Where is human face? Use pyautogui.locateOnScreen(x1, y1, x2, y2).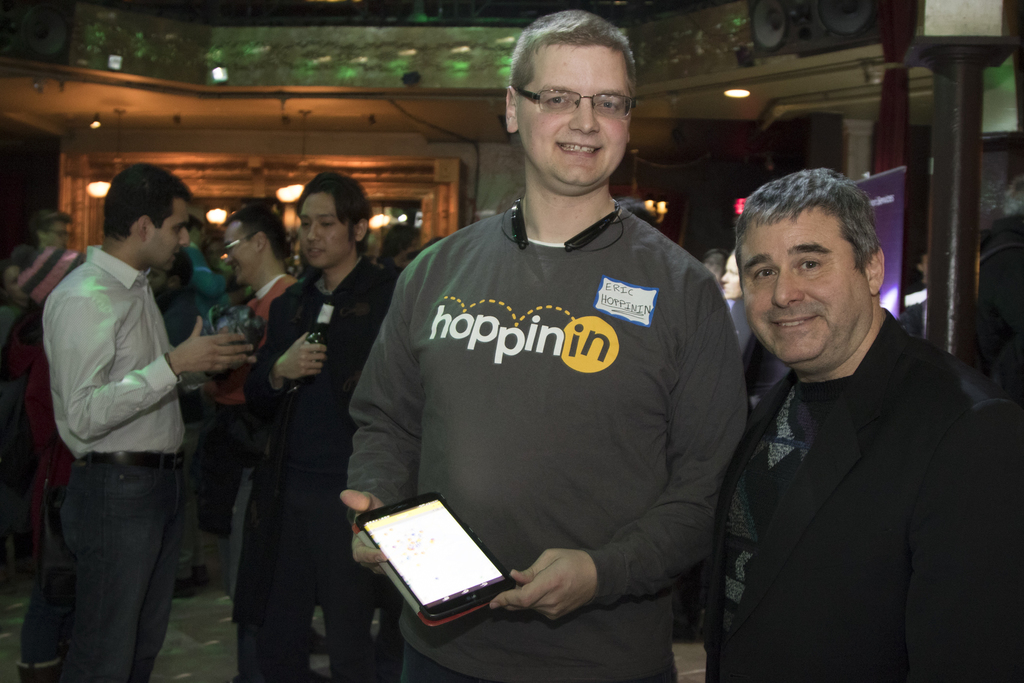
pyautogui.locateOnScreen(296, 193, 349, 273).
